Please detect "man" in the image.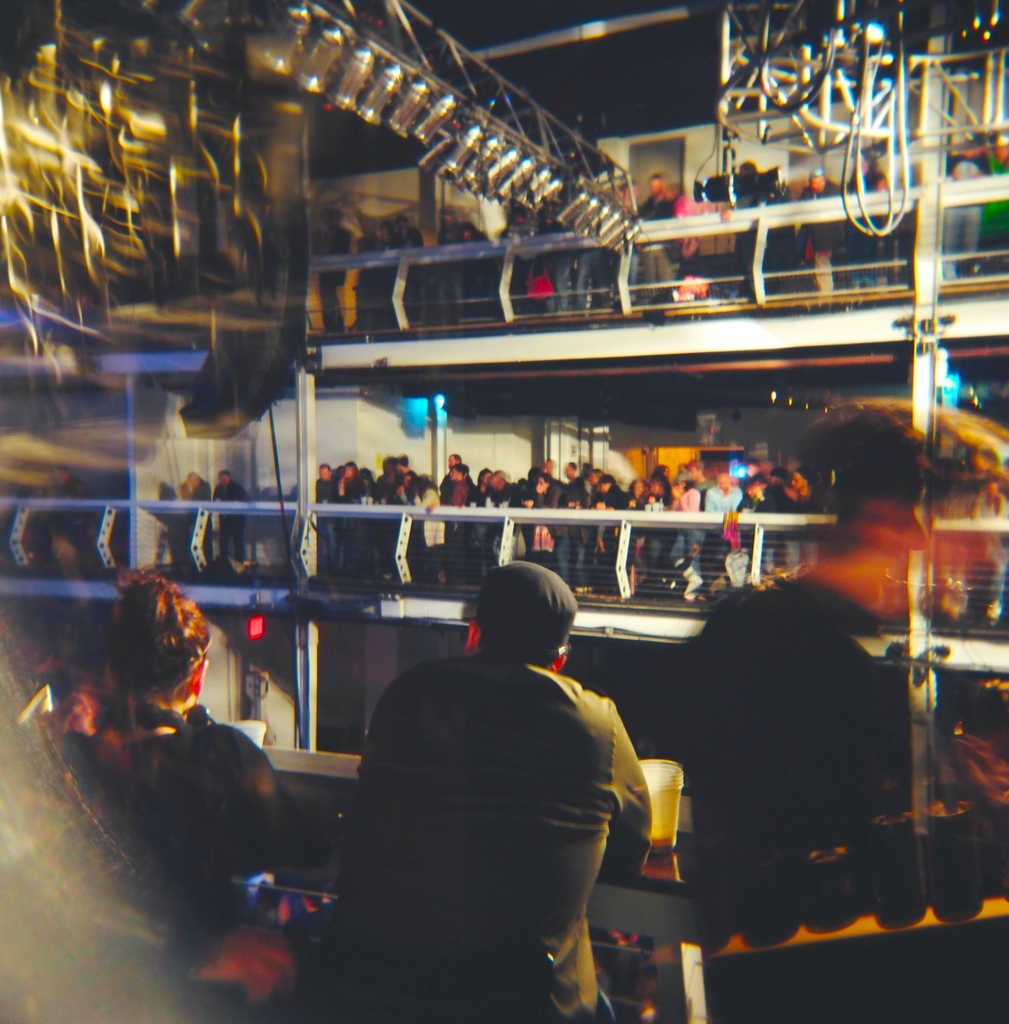
left=310, top=465, right=336, bottom=564.
